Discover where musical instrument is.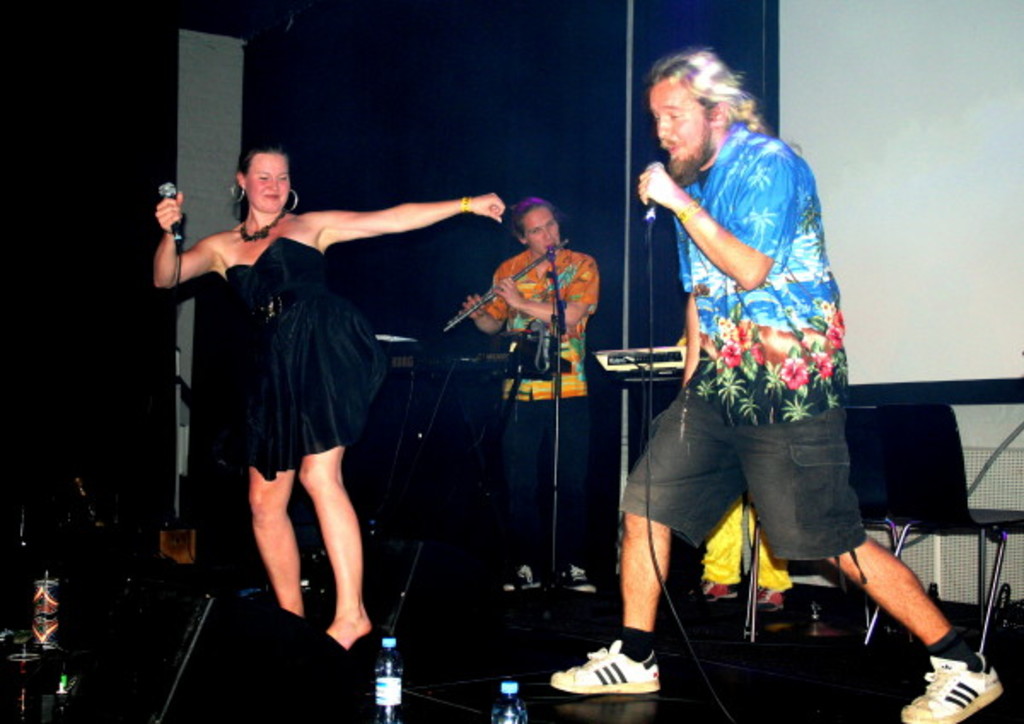
Discovered at bbox=(381, 331, 580, 379).
